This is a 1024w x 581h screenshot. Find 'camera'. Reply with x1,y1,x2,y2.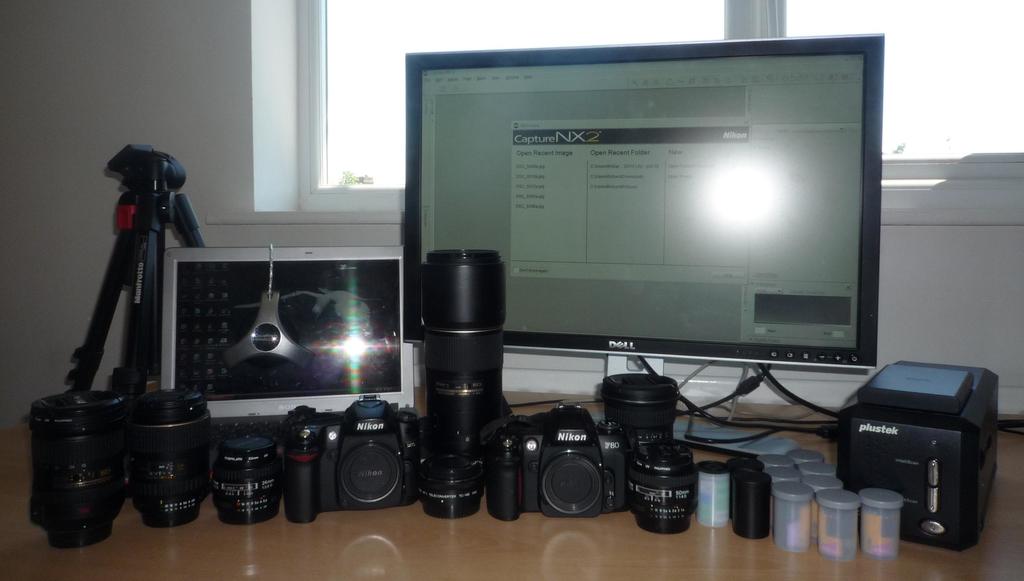
211,436,278,519.
